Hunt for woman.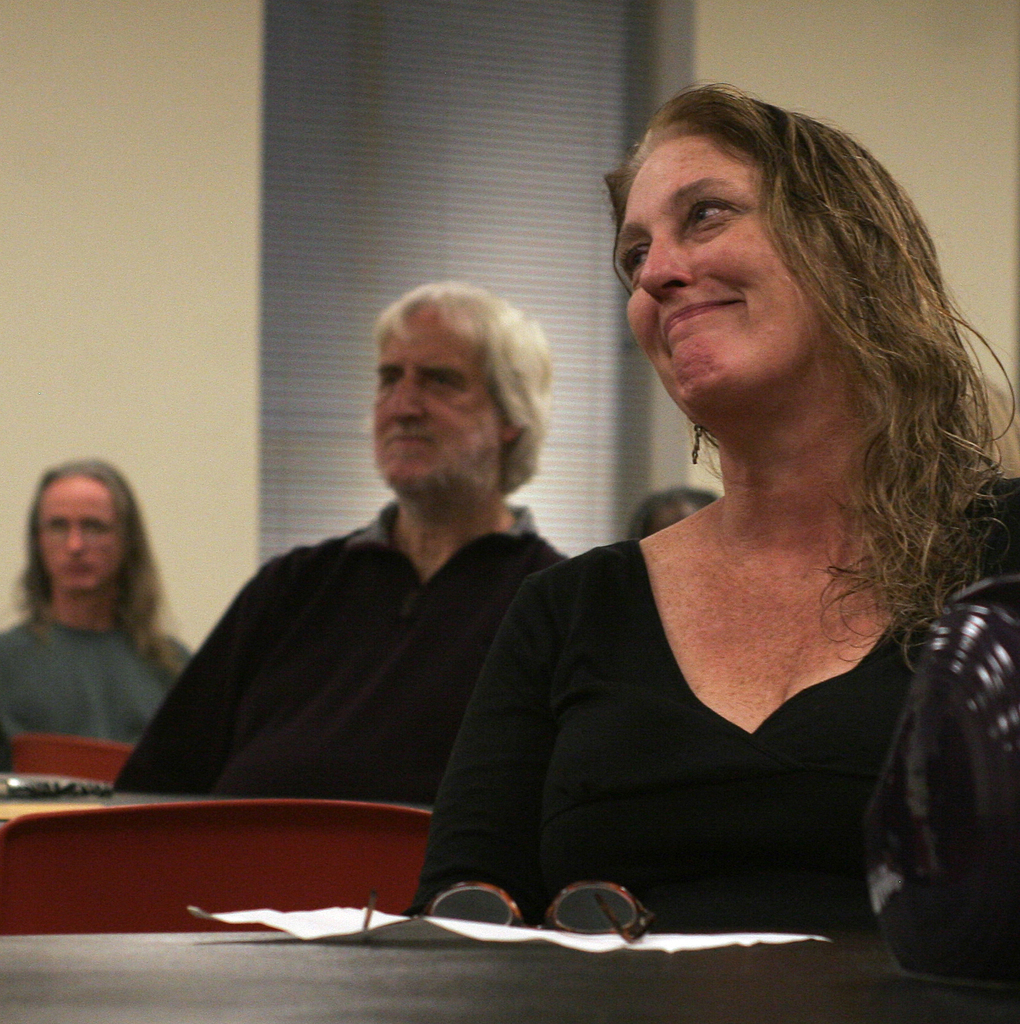
Hunted down at [405, 68, 1019, 931].
